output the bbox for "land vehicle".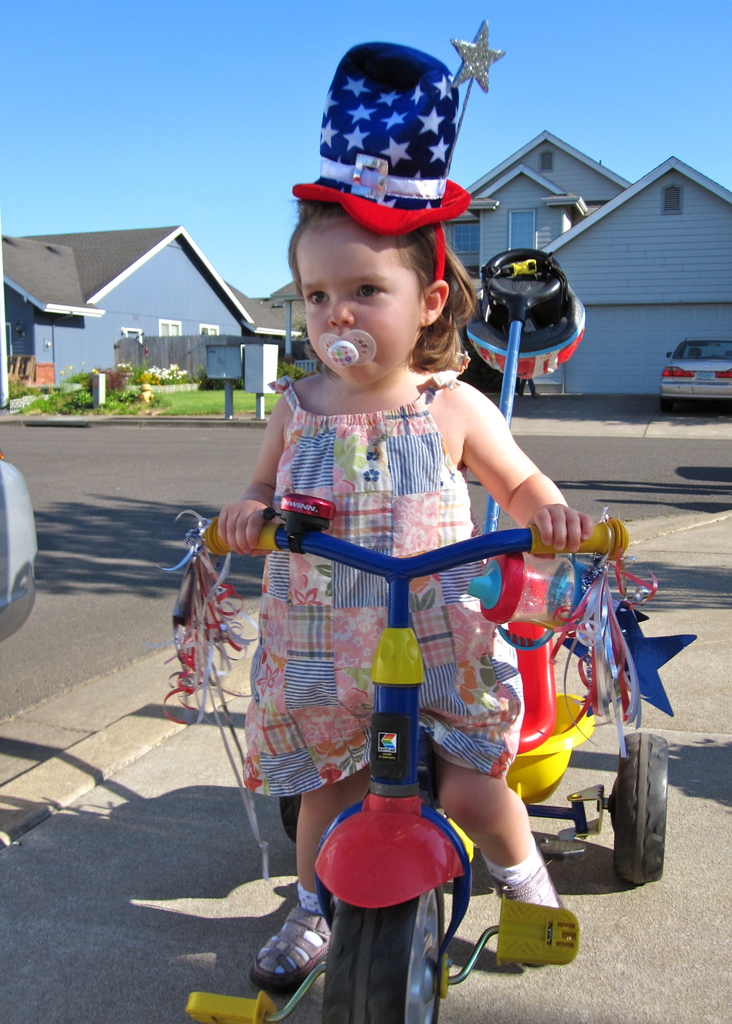
crop(186, 245, 671, 1023).
